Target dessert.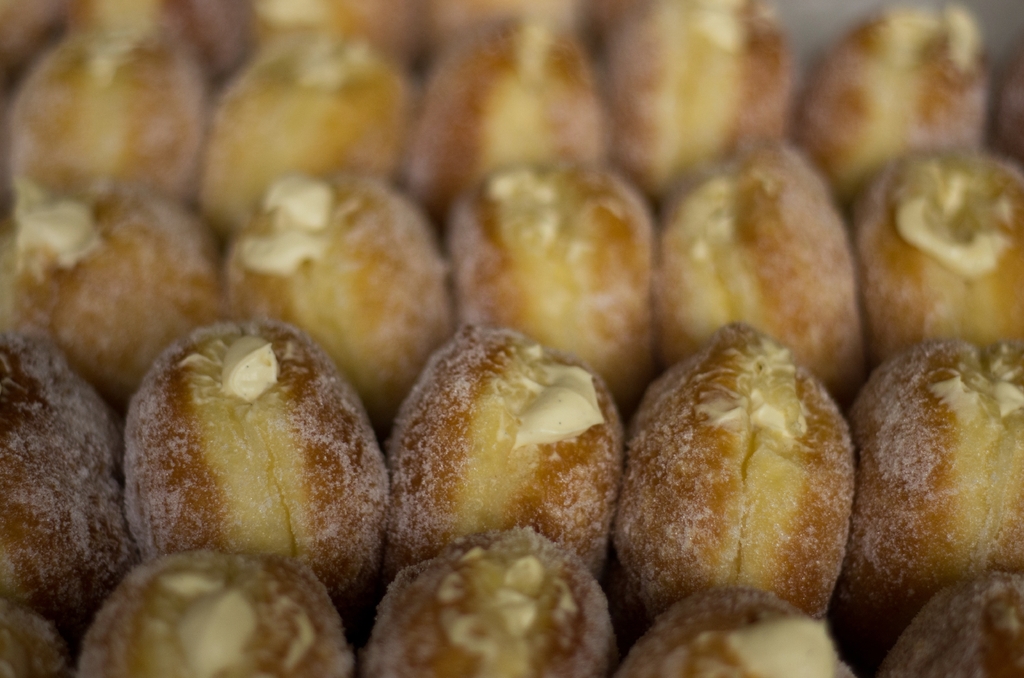
Target region: (x1=612, y1=313, x2=878, y2=633).
